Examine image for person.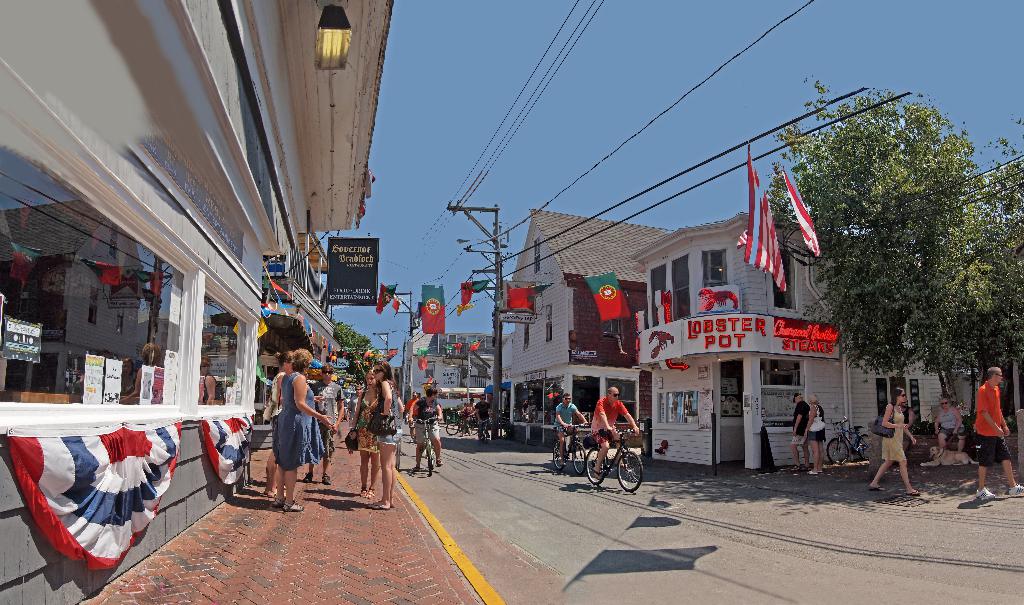
Examination result: [803,392,826,476].
